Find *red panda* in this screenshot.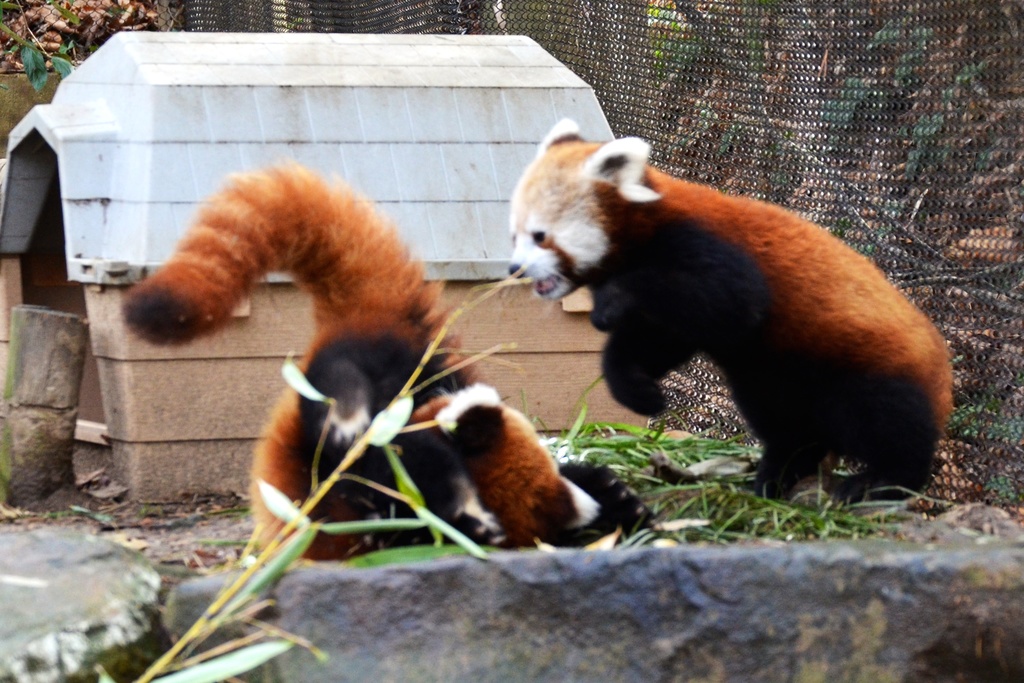
The bounding box for *red panda* is BBox(506, 114, 953, 500).
